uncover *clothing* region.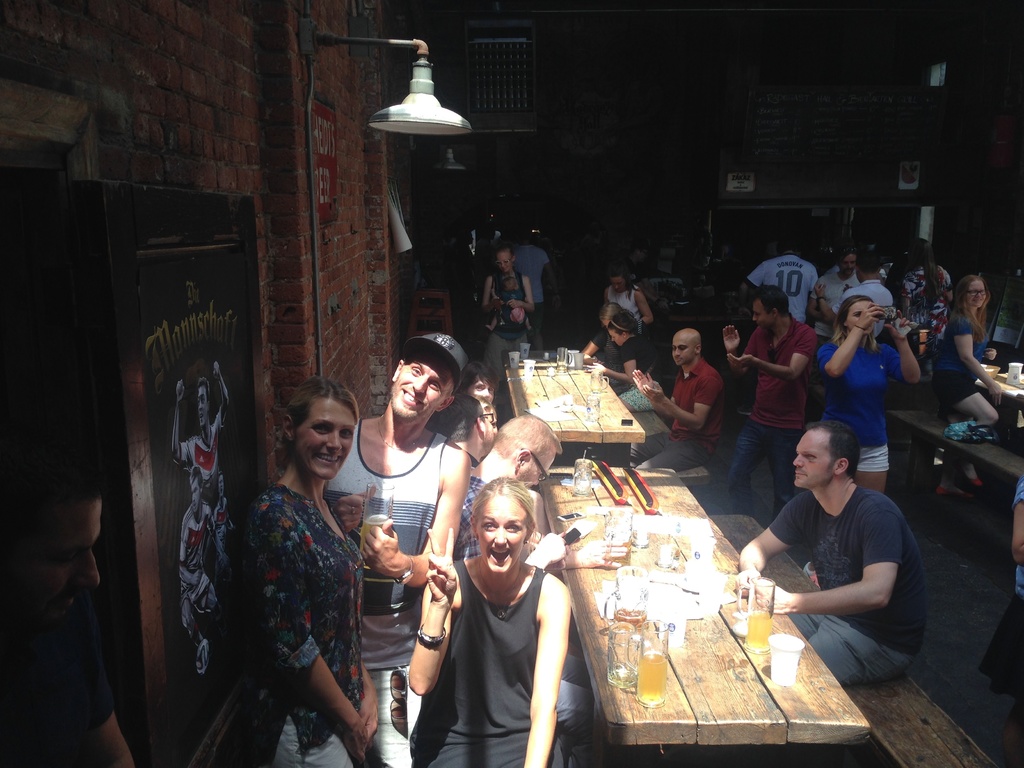
Uncovered: <box>786,478,913,675</box>.
